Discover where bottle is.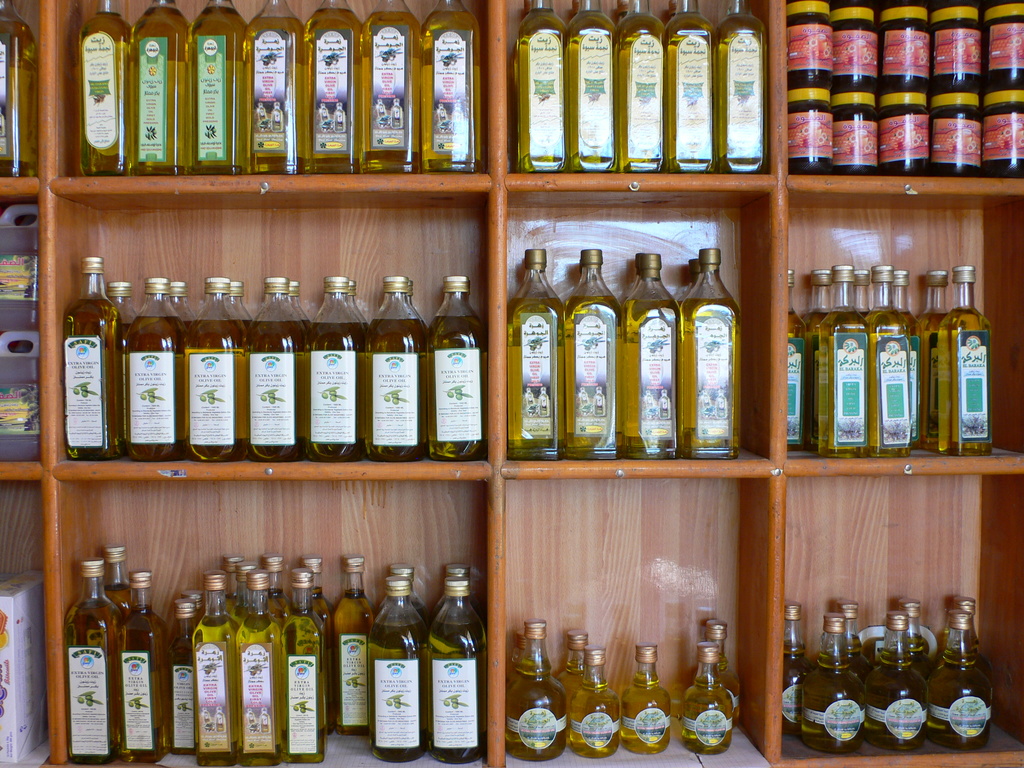
Discovered at BBox(236, 0, 303, 176).
